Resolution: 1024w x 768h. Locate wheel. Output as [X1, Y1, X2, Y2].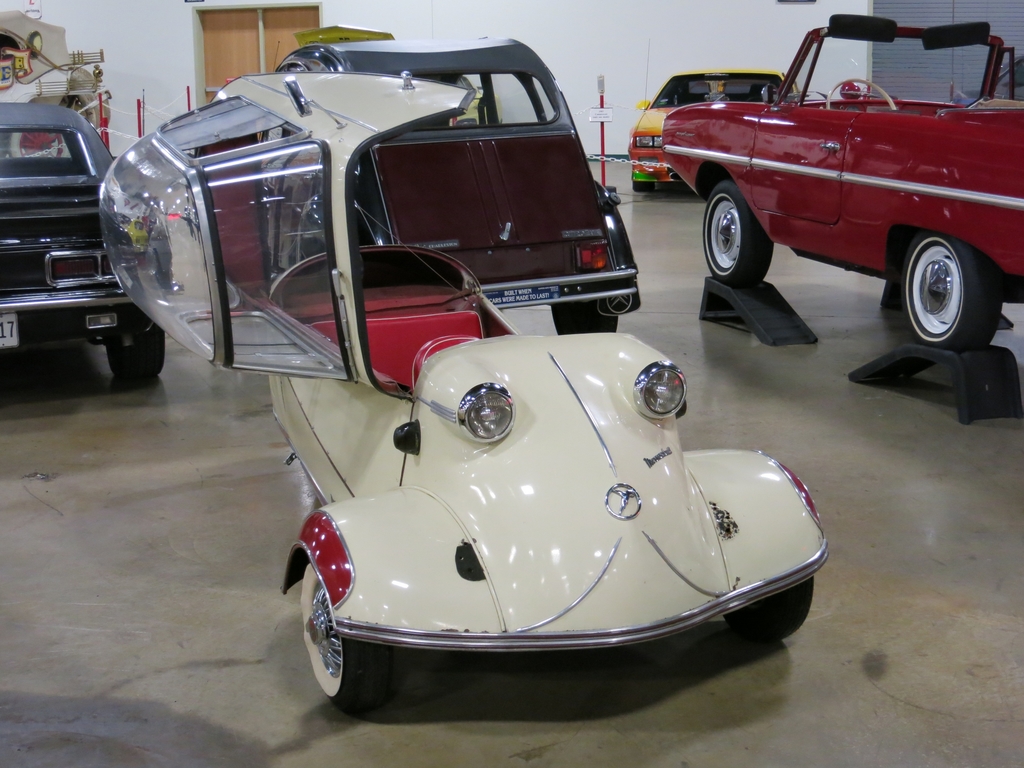
[303, 564, 396, 715].
